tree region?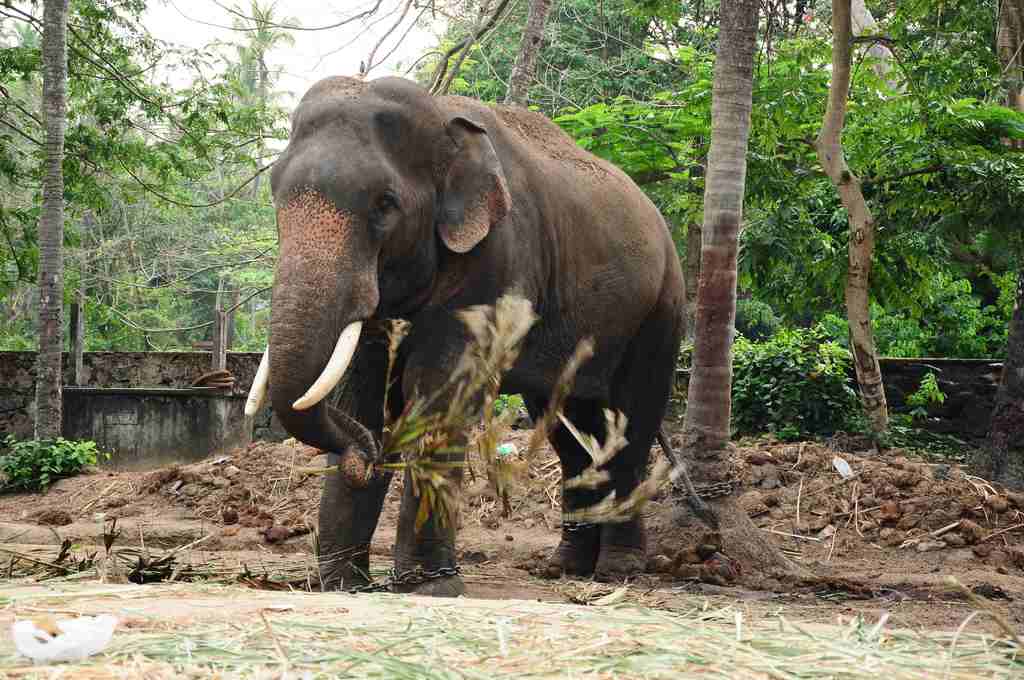
{"x1": 27, "y1": 0, "x2": 67, "y2": 478}
